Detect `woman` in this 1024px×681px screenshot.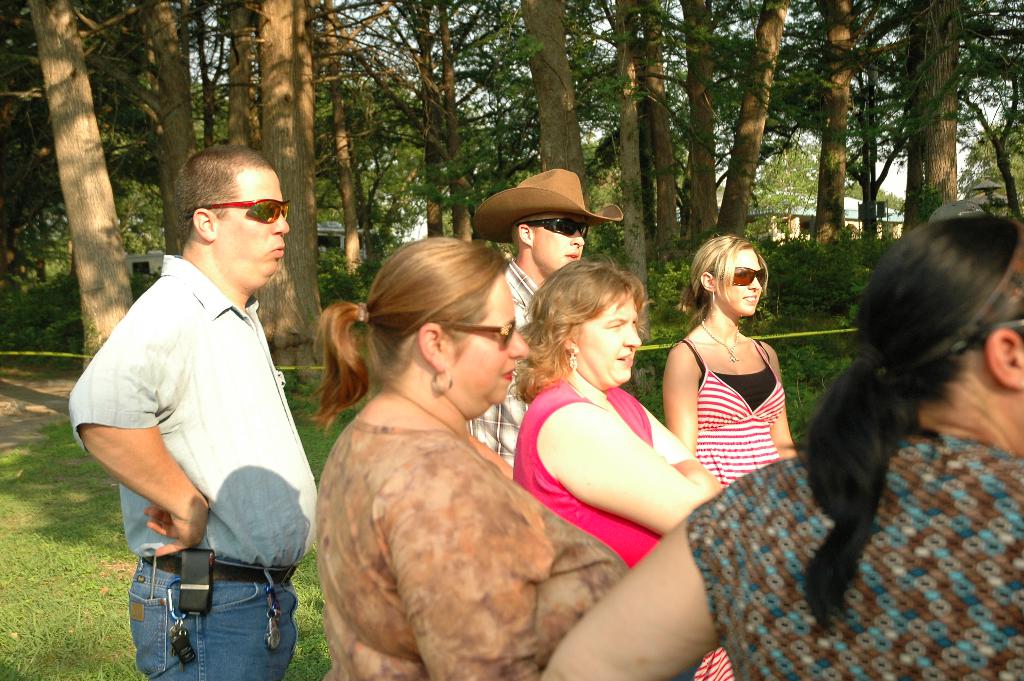
Detection: (656, 226, 801, 678).
